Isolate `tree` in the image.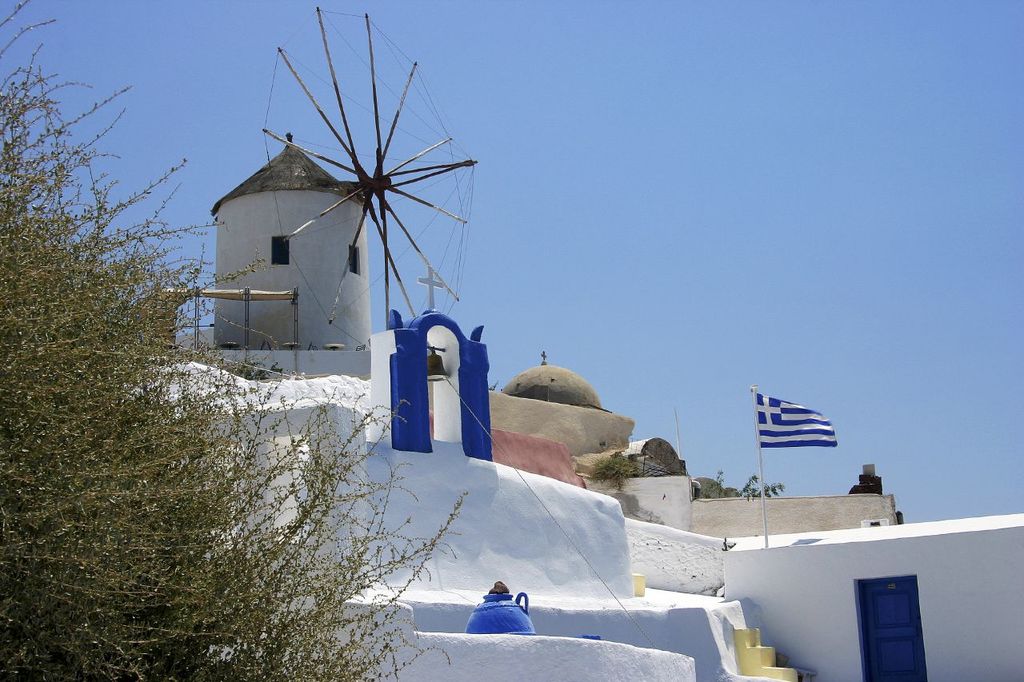
Isolated region: locate(0, 0, 469, 681).
